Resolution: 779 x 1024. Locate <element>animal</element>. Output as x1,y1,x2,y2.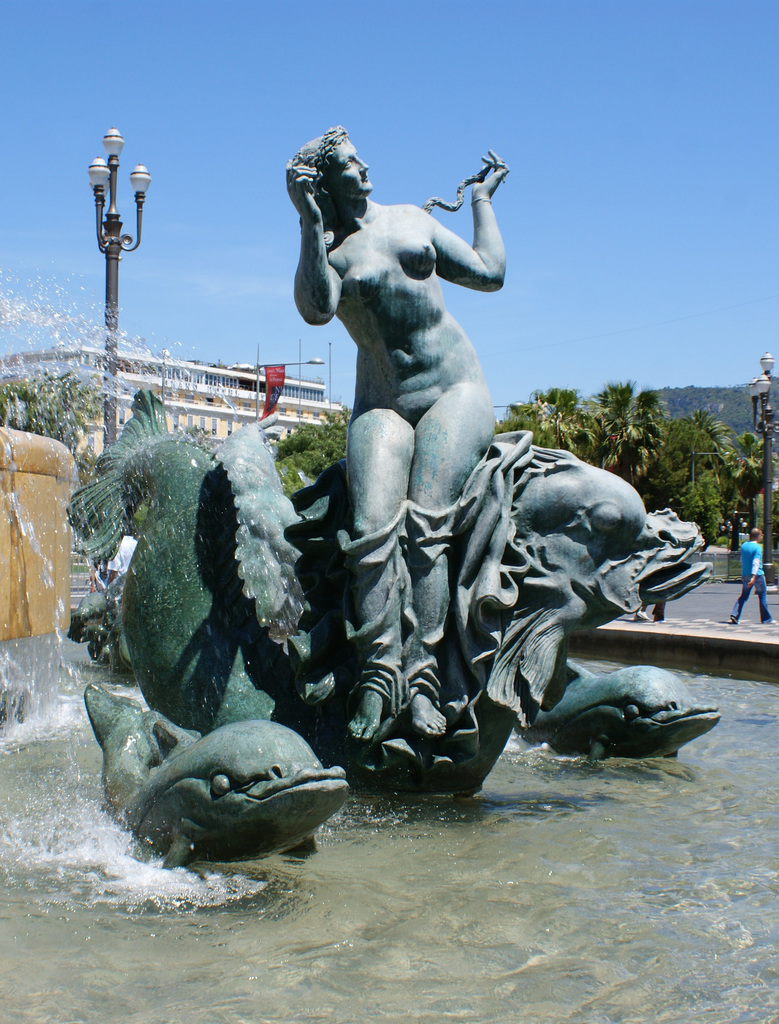
70,389,711,795.
